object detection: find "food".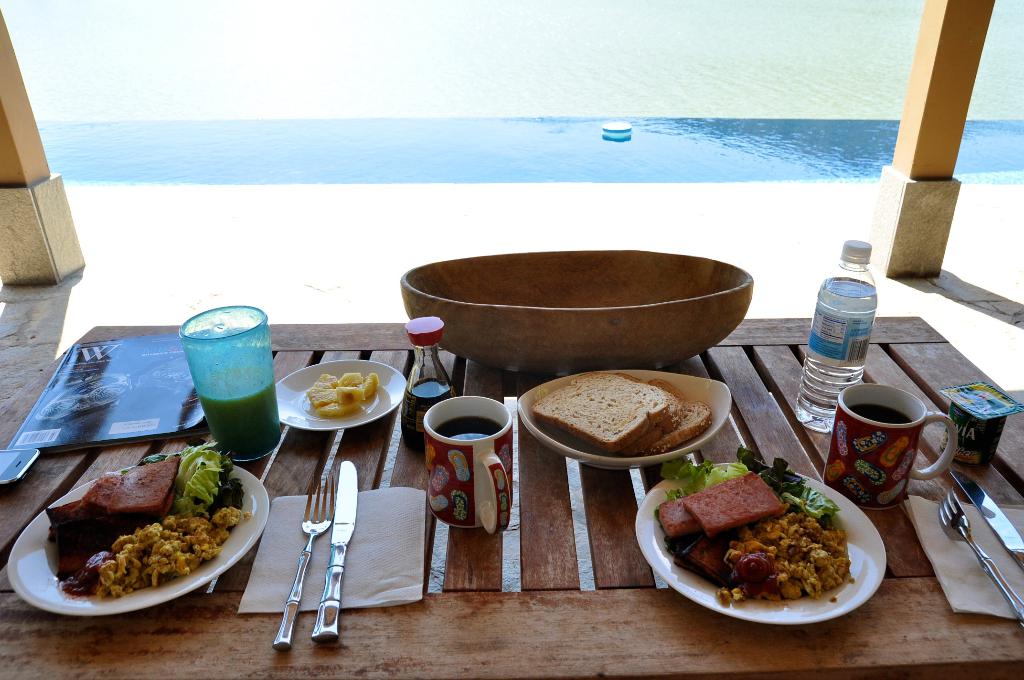
531/370/668/451.
